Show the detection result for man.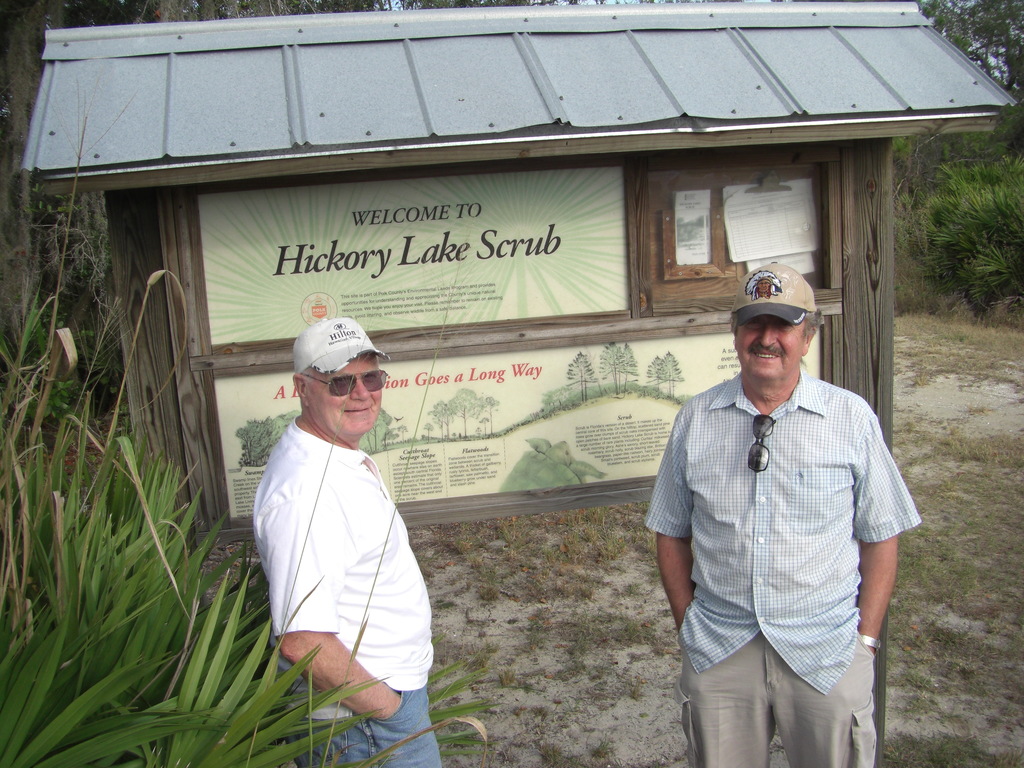
crop(243, 307, 456, 767).
